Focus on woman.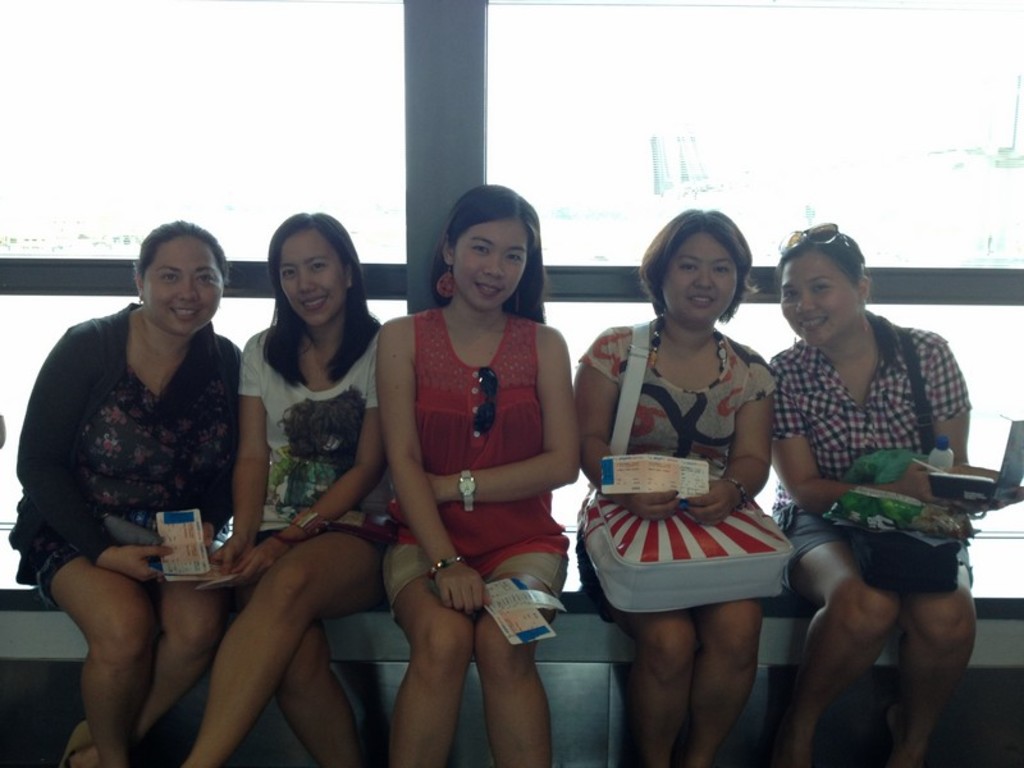
Focused at bbox(567, 205, 813, 708).
